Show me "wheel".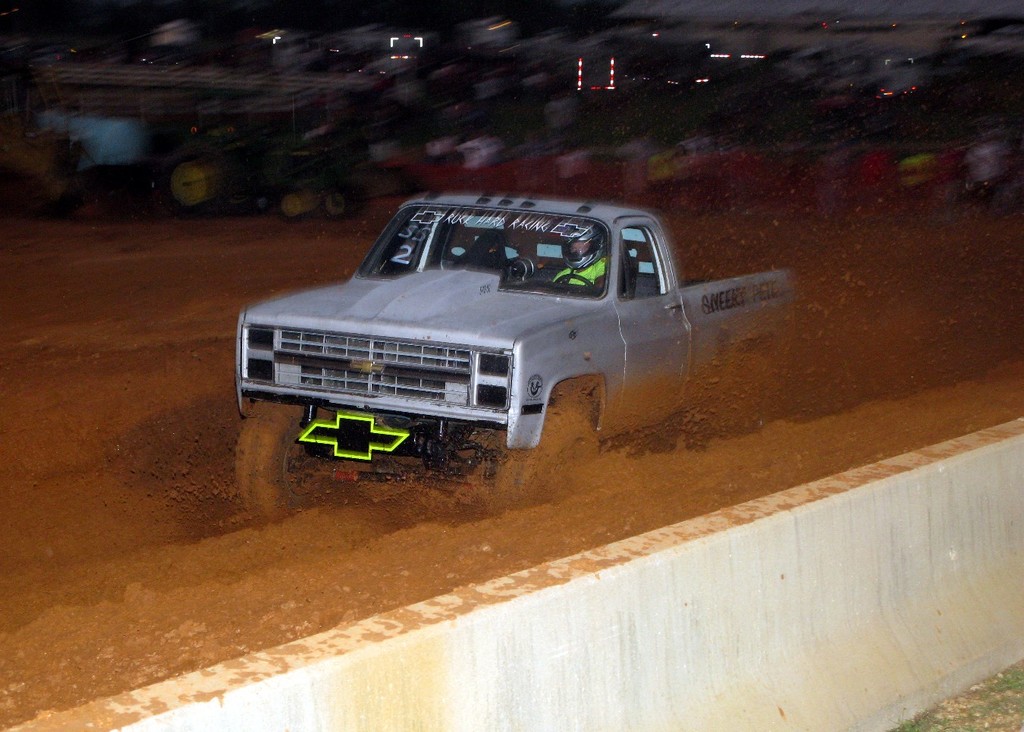
"wheel" is here: [left=554, top=273, right=595, bottom=292].
